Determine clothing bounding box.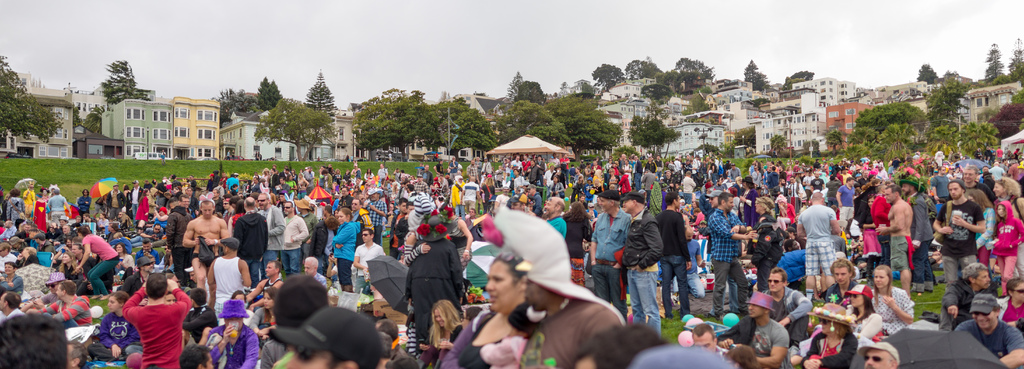
Determined: 449,308,538,368.
